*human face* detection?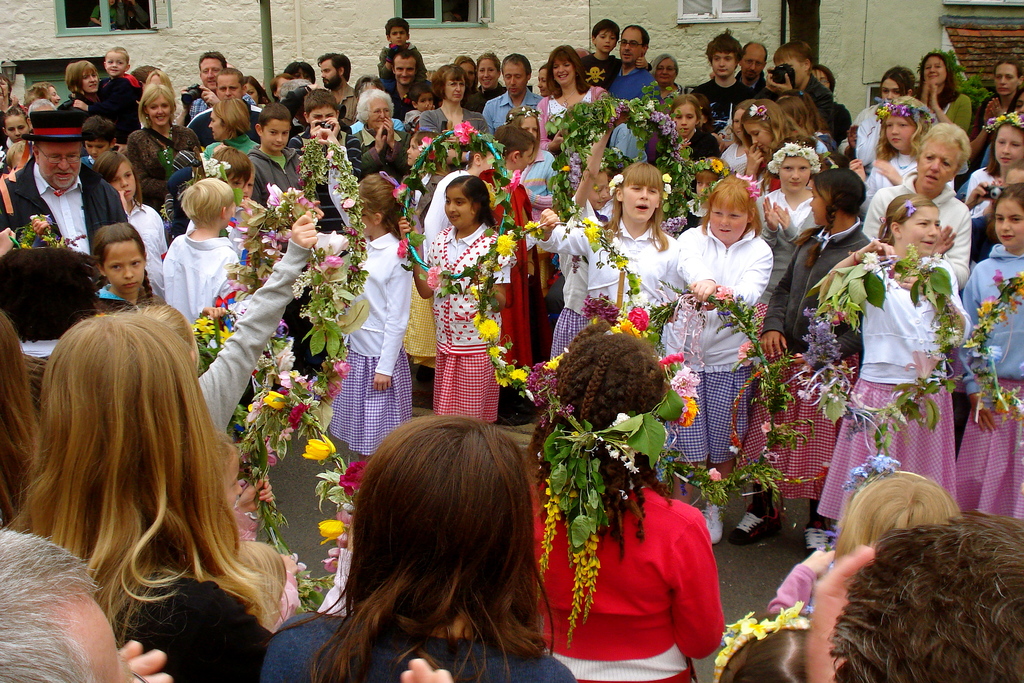
crop(994, 62, 1019, 99)
